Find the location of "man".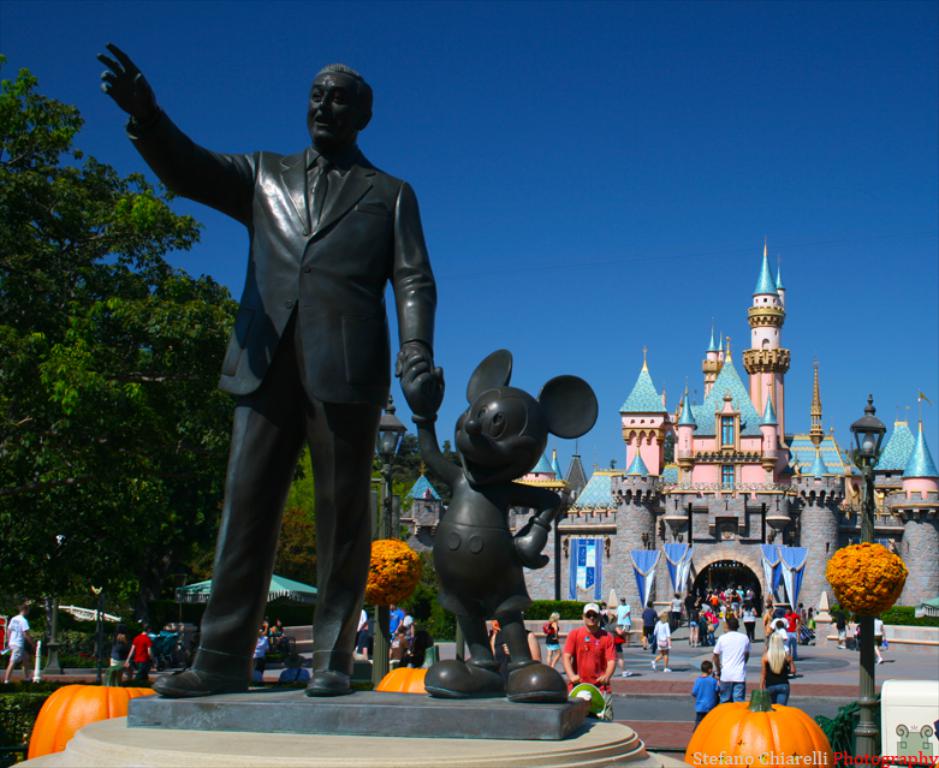
Location: 251:619:271:678.
